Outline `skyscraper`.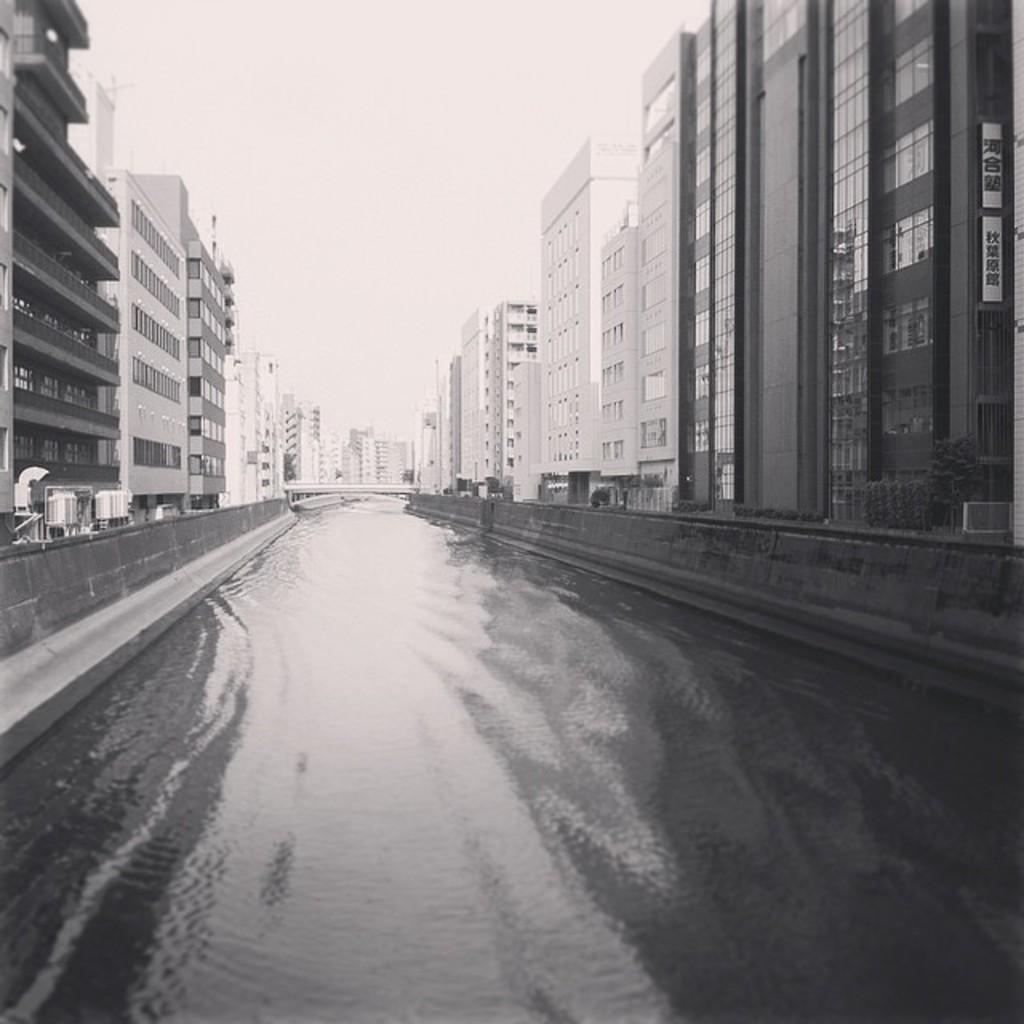
Outline: 629/5/749/502.
